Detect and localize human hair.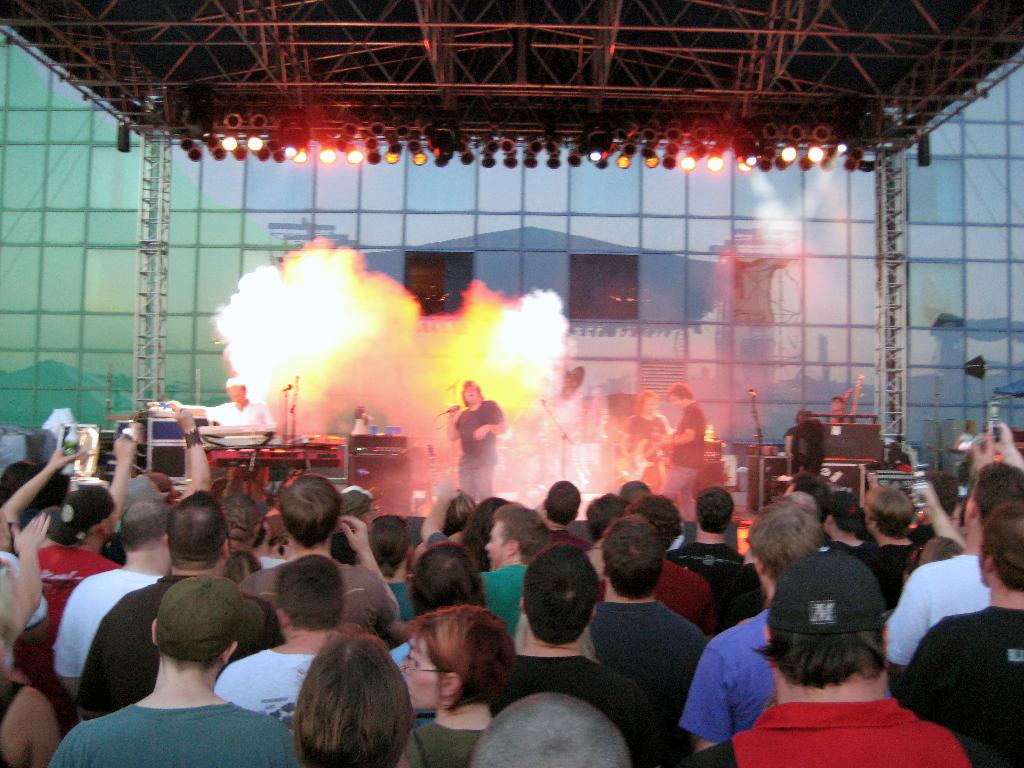
Localized at <region>747, 623, 887, 691</region>.
